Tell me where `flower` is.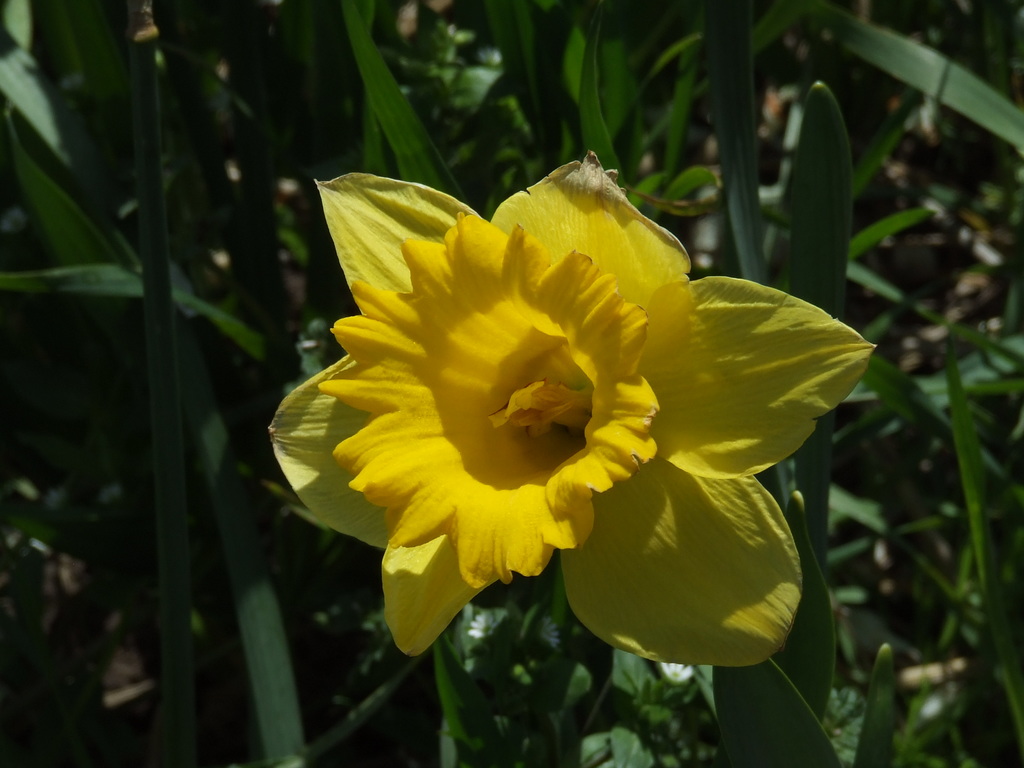
`flower` is at (left=255, top=142, right=844, bottom=660).
